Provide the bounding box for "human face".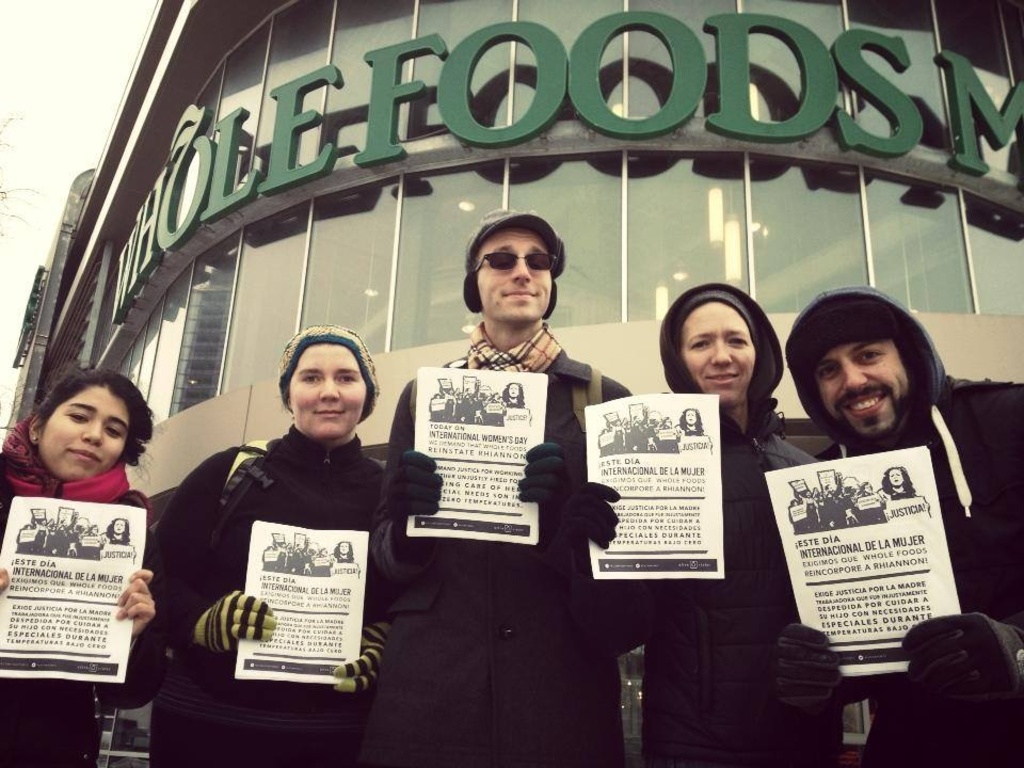
{"x1": 887, "y1": 466, "x2": 908, "y2": 487}.
